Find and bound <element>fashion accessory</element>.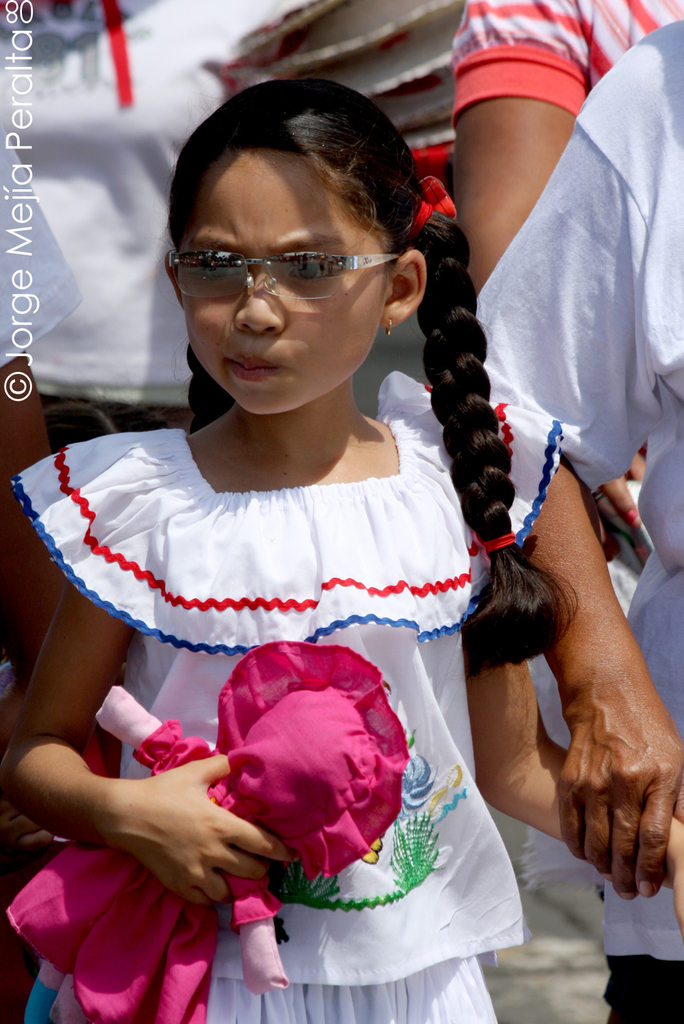
Bound: [x1=624, y1=510, x2=645, y2=535].
